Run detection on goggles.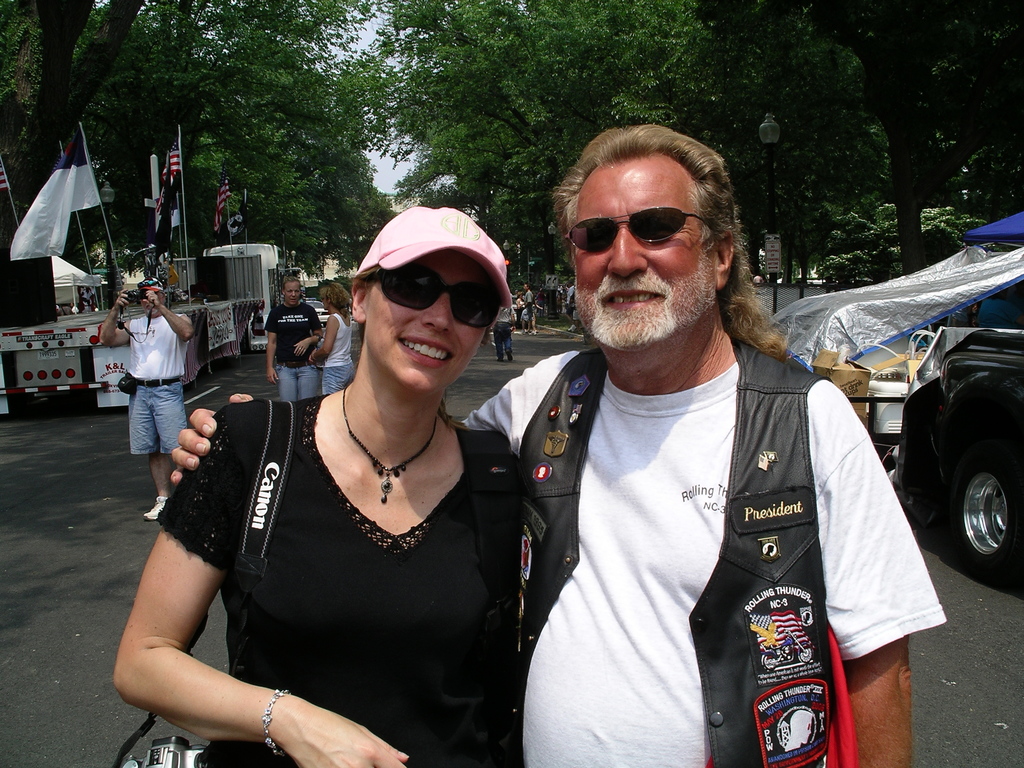
Result: {"x1": 358, "y1": 257, "x2": 506, "y2": 340}.
